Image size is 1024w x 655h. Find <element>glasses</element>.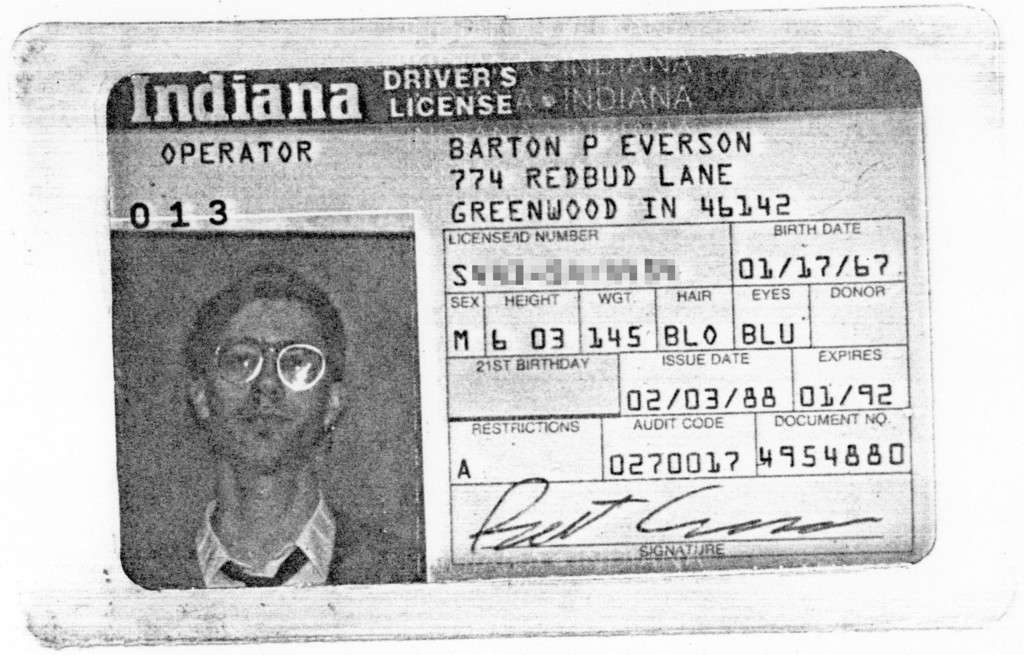
[177,330,340,413].
